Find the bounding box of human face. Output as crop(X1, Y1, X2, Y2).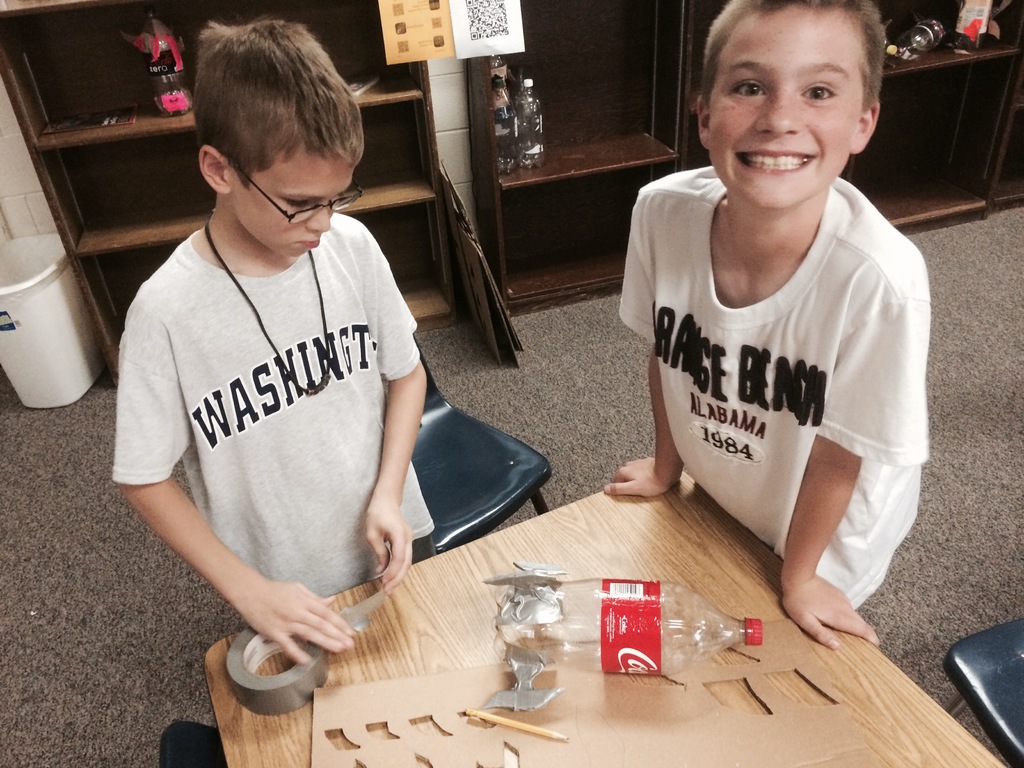
crop(230, 151, 353, 254).
